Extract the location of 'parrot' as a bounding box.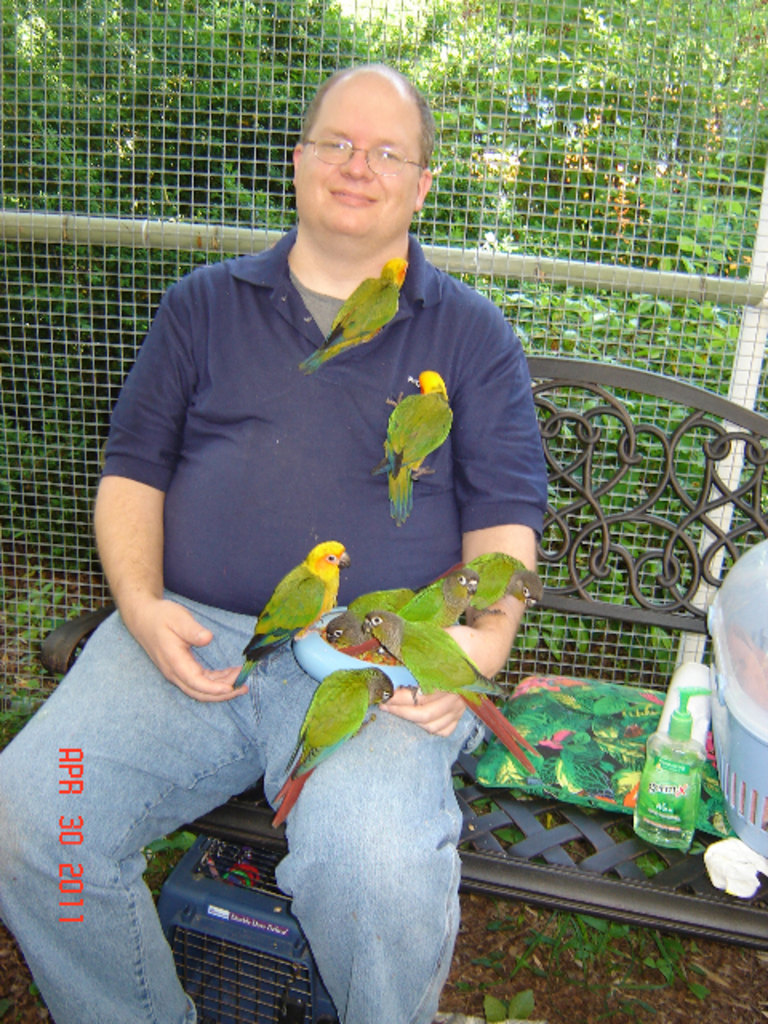
detection(374, 368, 453, 522).
